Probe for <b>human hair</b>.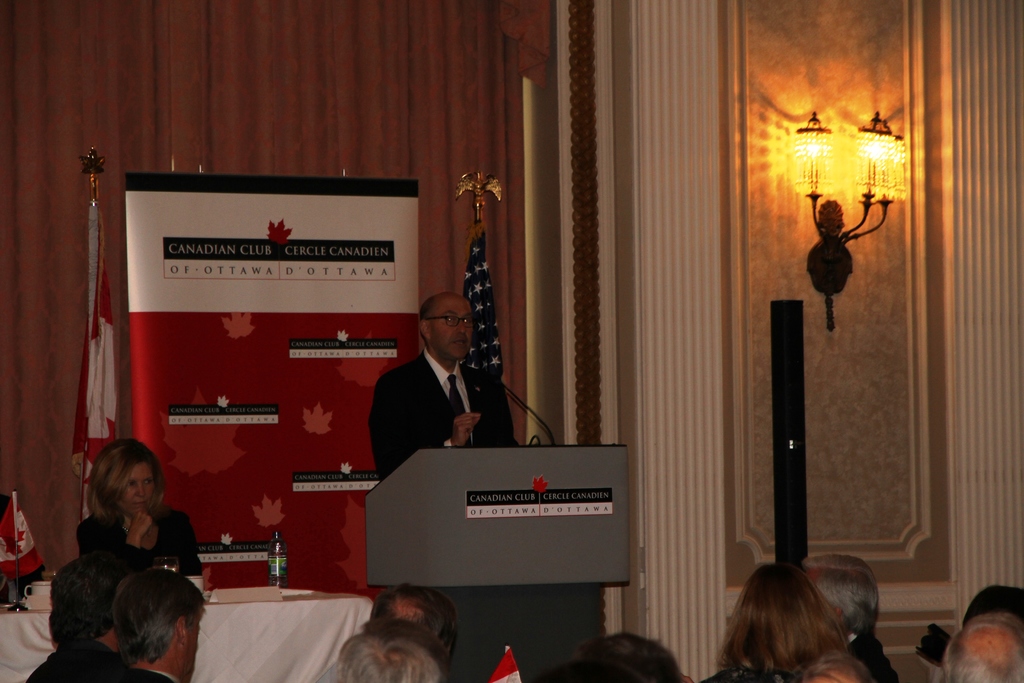
Probe result: box=[370, 580, 455, 662].
